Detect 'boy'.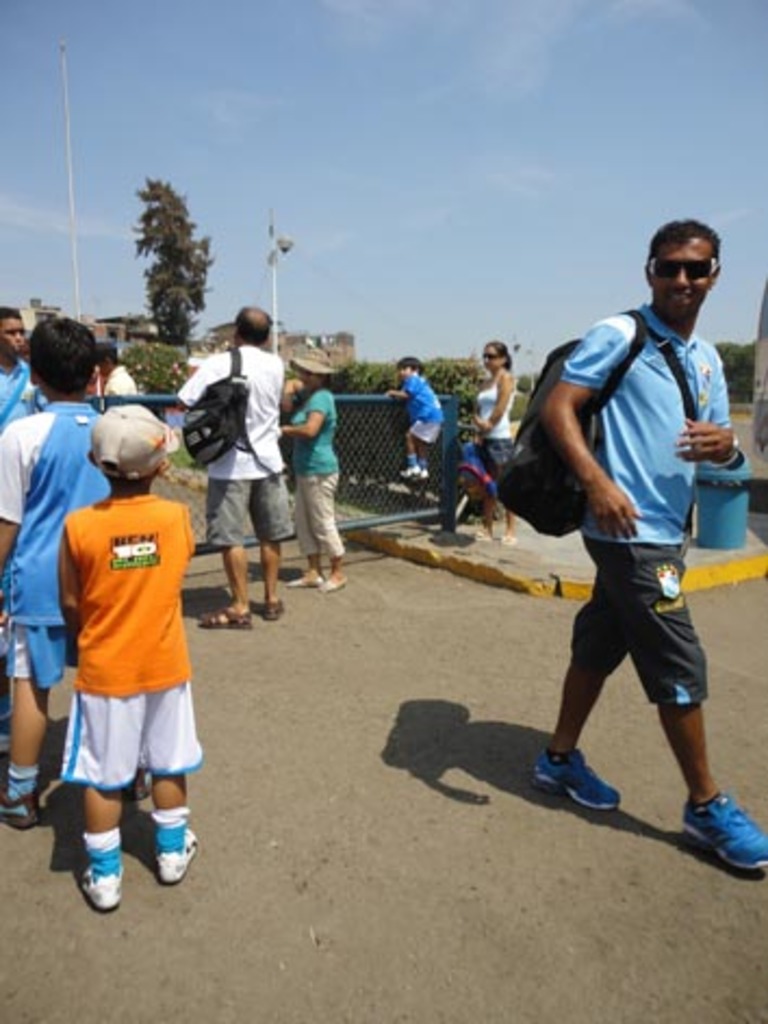
Detected at <box>380,349,447,482</box>.
